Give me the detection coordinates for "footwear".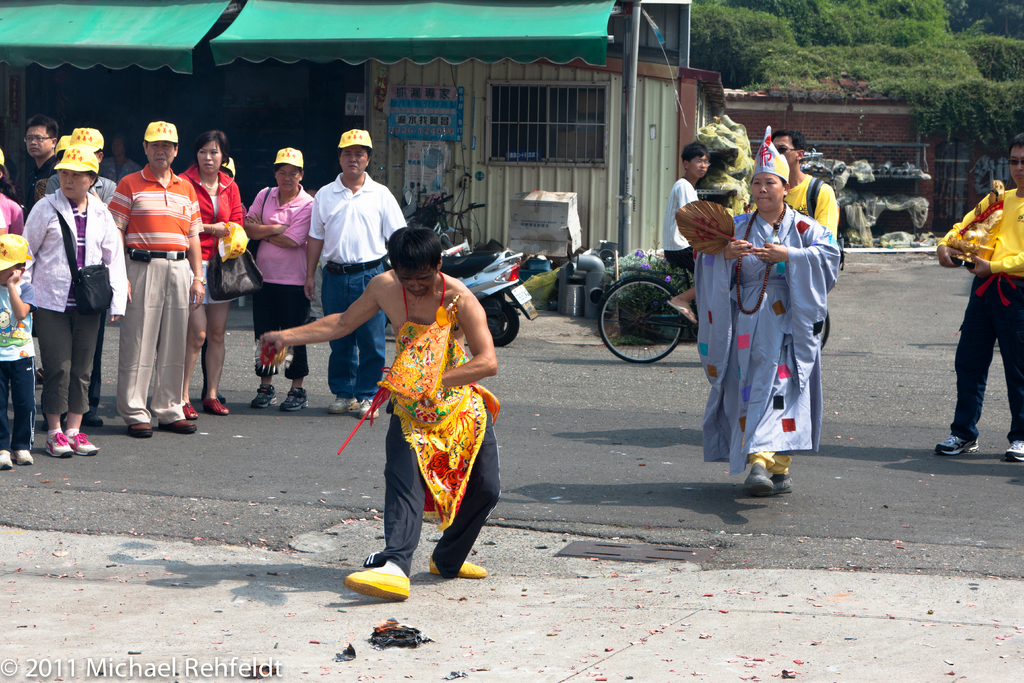
x1=178, y1=403, x2=198, y2=422.
